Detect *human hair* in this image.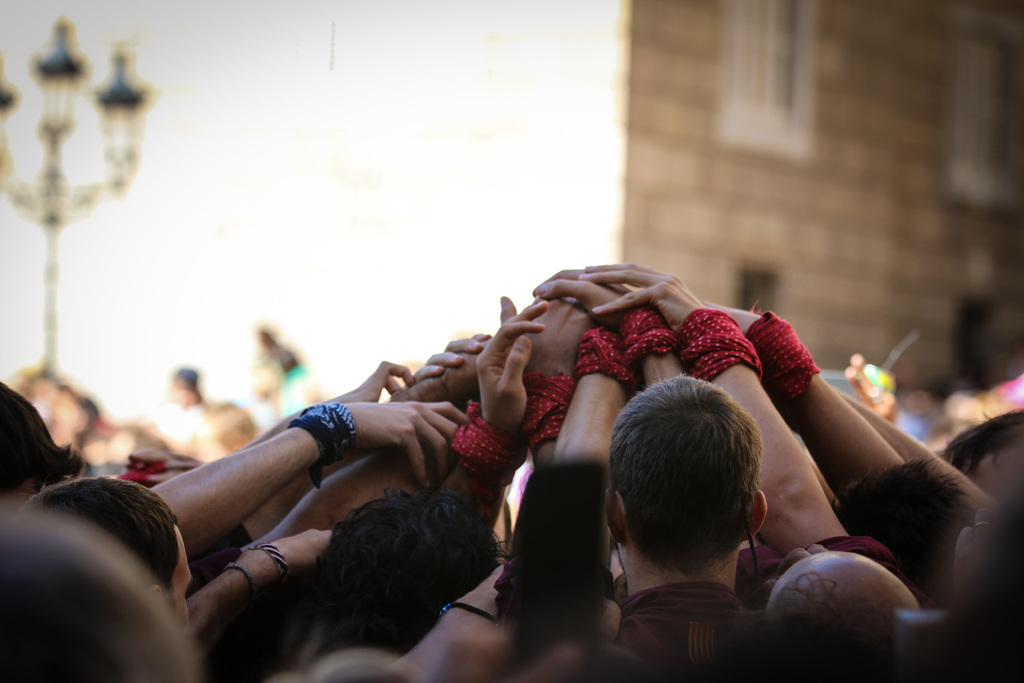
Detection: 310/484/505/654.
